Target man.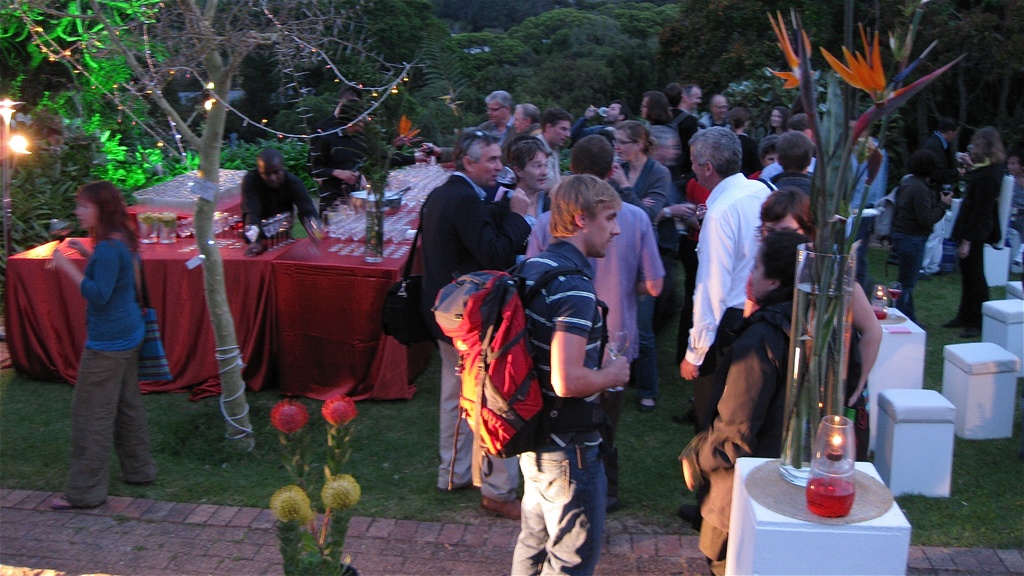
Target region: crop(774, 134, 816, 201).
